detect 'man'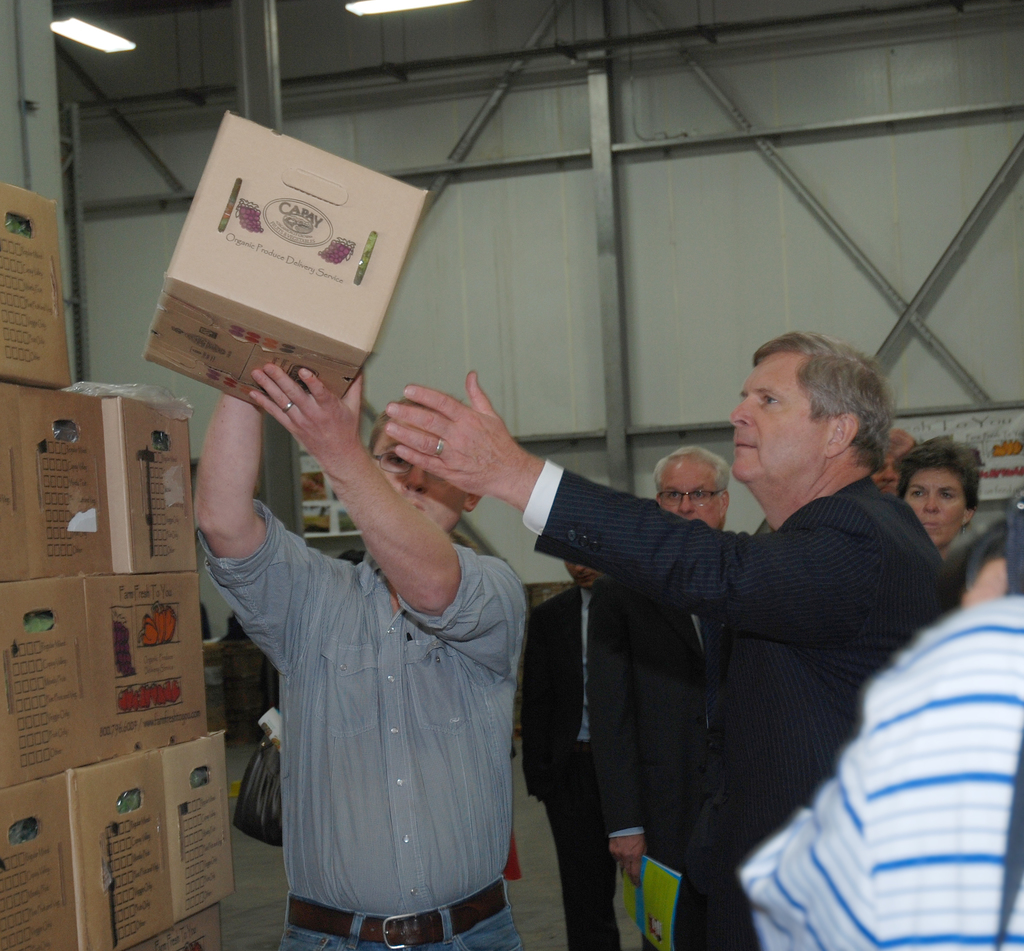
[865, 428, 920, 513]
